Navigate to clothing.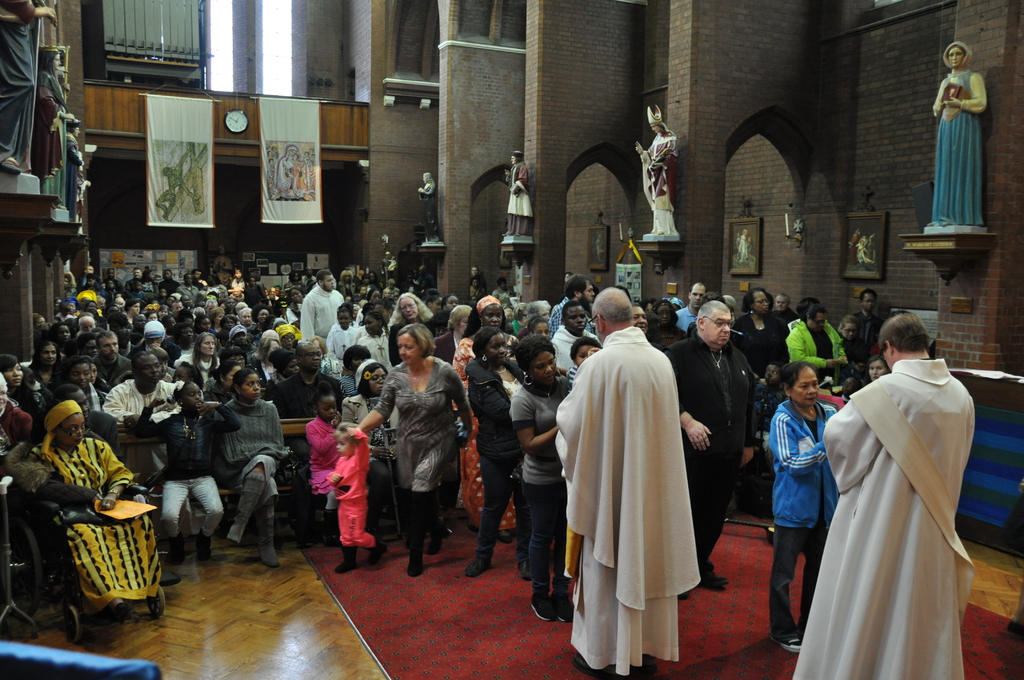
Navigation target: l=463, t=344, r=541, b=562.
